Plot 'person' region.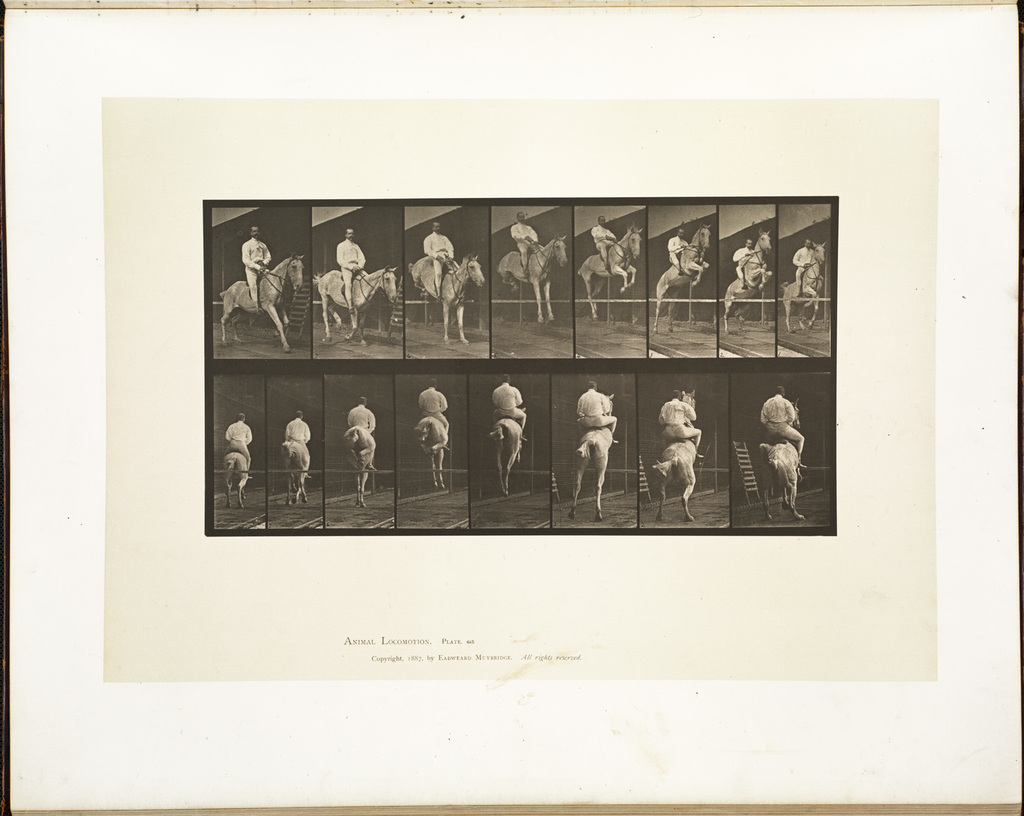
Plotted at (757, 381, 806, 467).
